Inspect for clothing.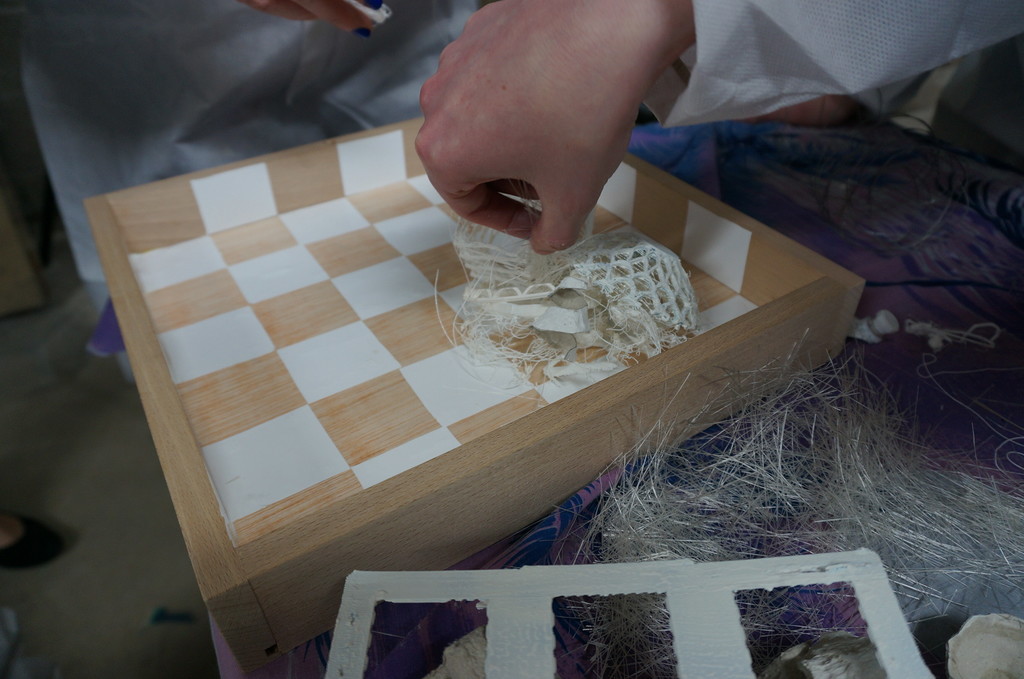
Inspection: crop(645, 0, 1023, 131).
